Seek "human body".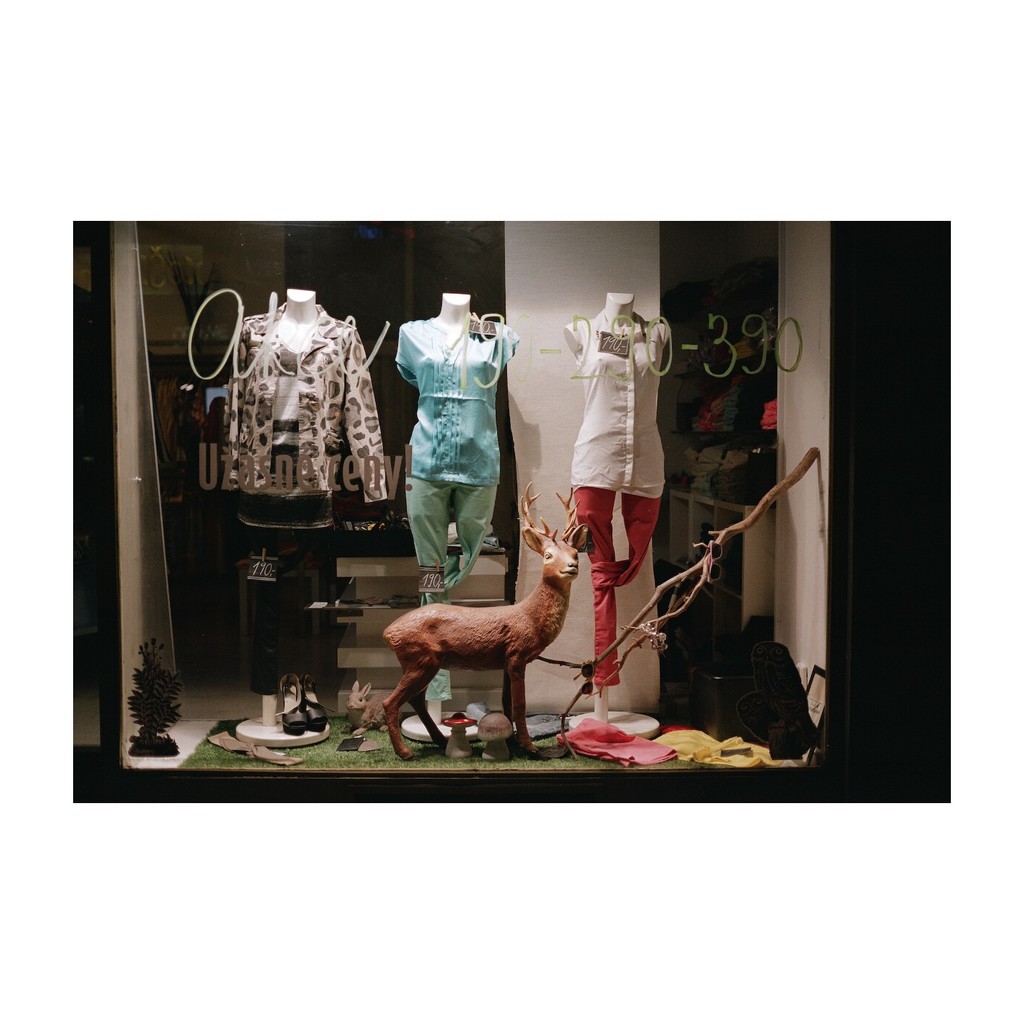
Rect(382, 258, 511, 622).
